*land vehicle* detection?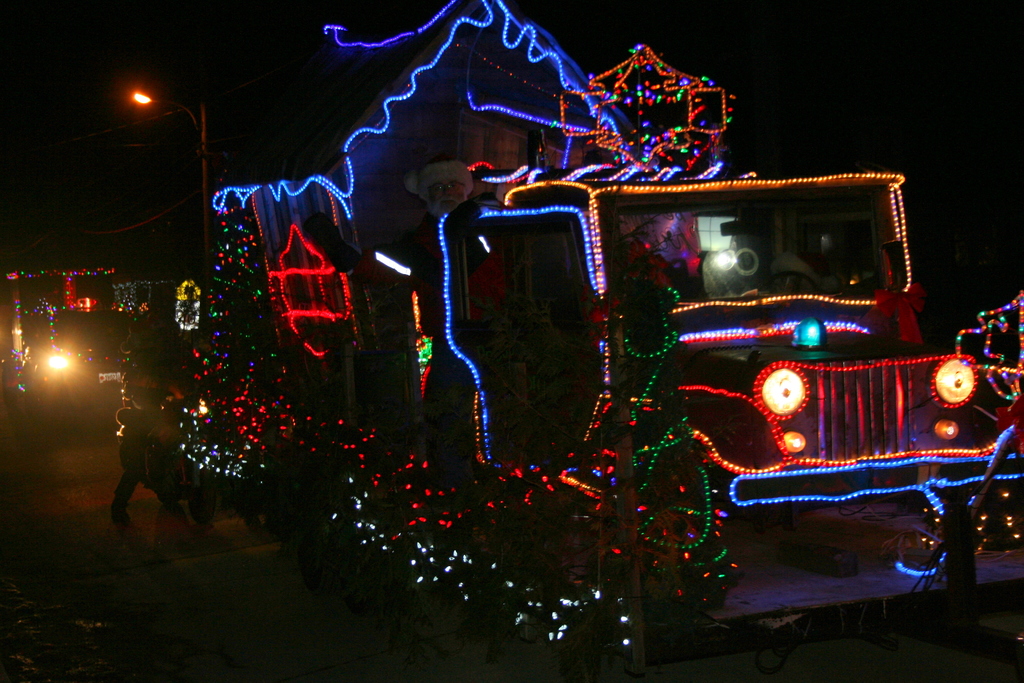
(left=428, top=165, right=1023, bottom=570)
